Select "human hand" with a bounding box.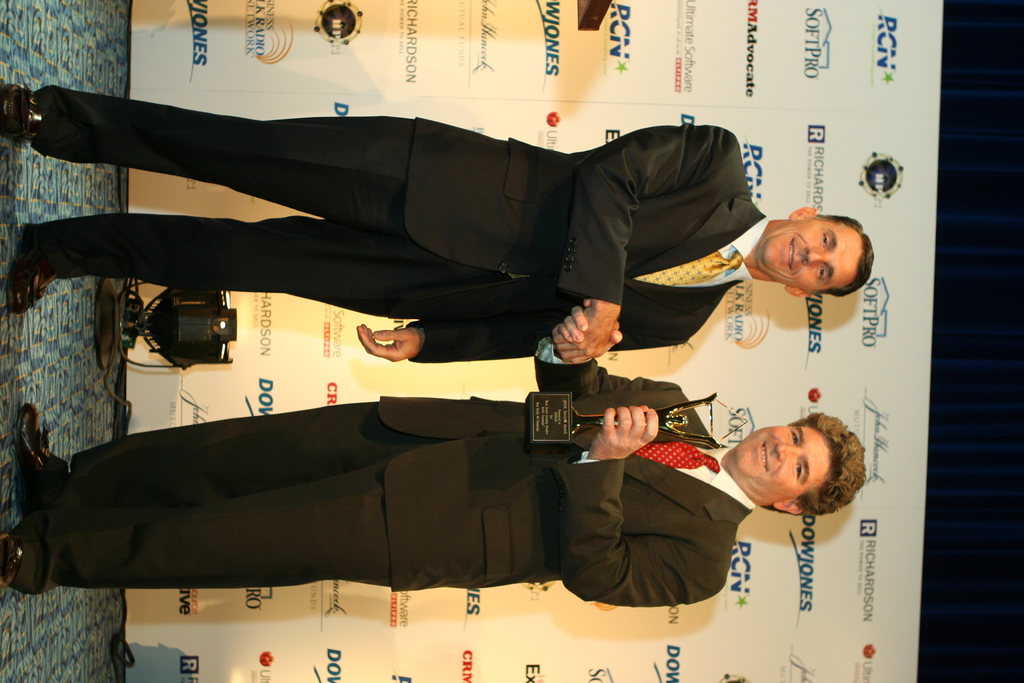
[x1=356, y1=323, x2=419, y2=363].
